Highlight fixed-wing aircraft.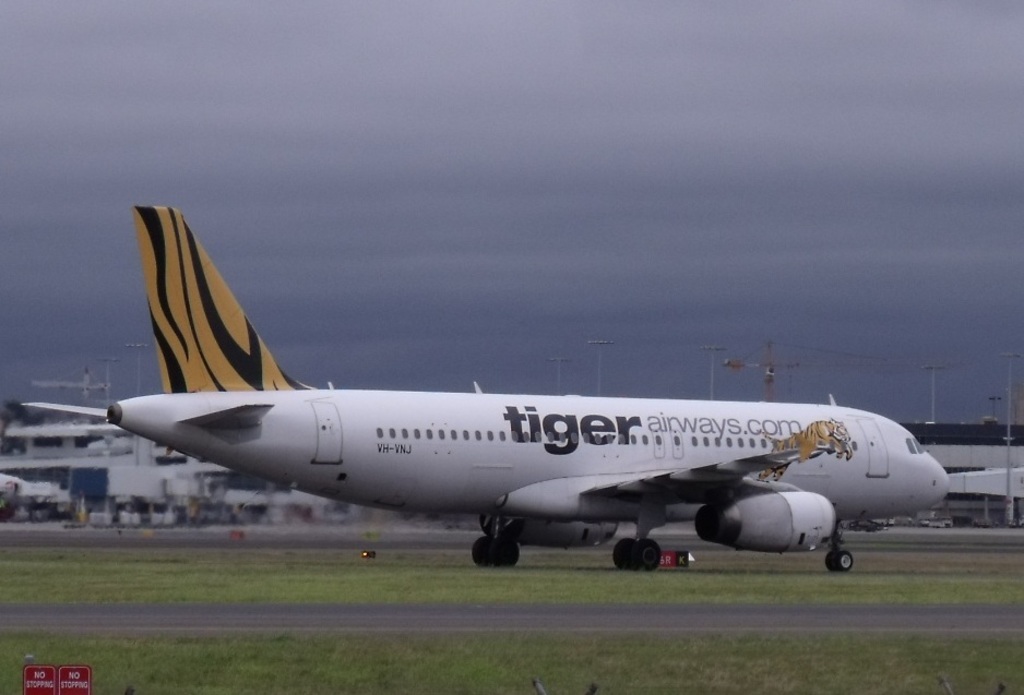
Highlighted region: <bbox>24, 195, 948, 575</bbox>.
